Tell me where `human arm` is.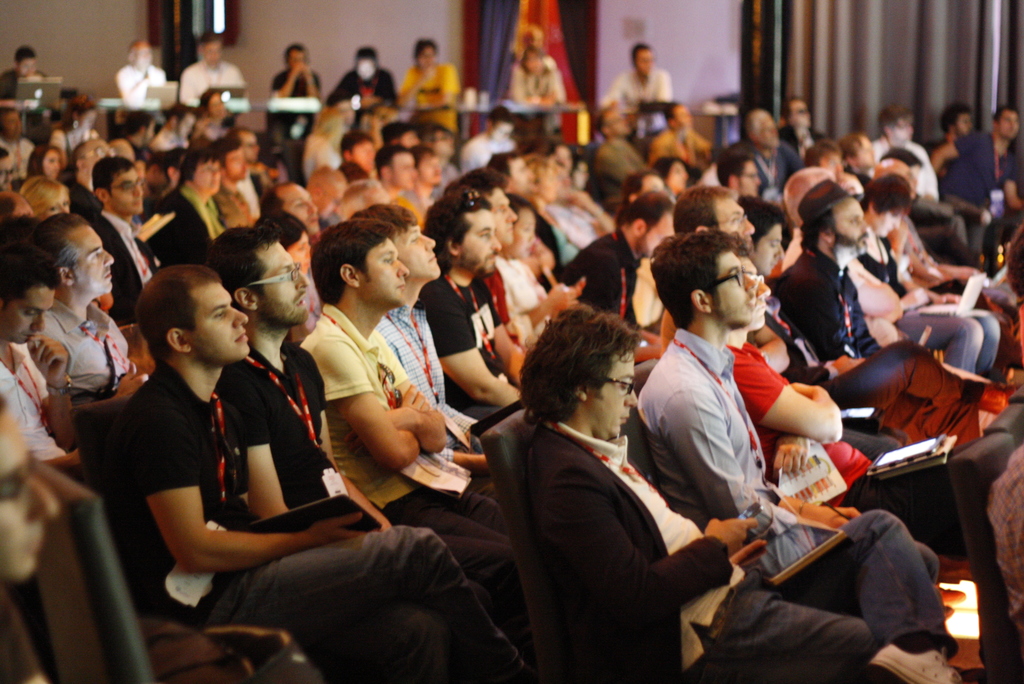
`human arm` is at Rect(420, 289, 527, 406).
